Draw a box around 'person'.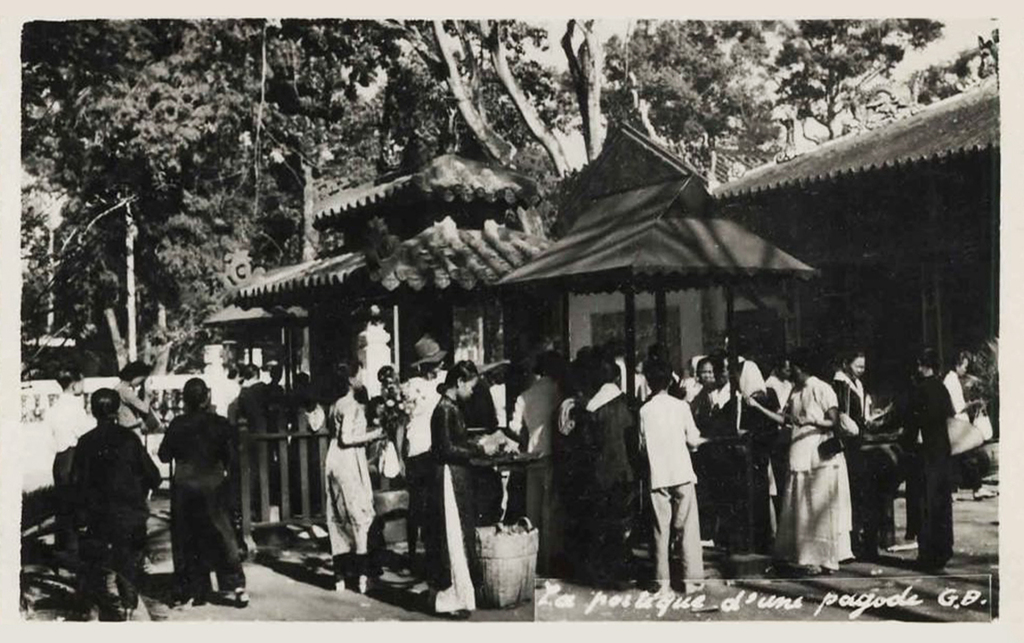
(160, 375, 252, 605).
